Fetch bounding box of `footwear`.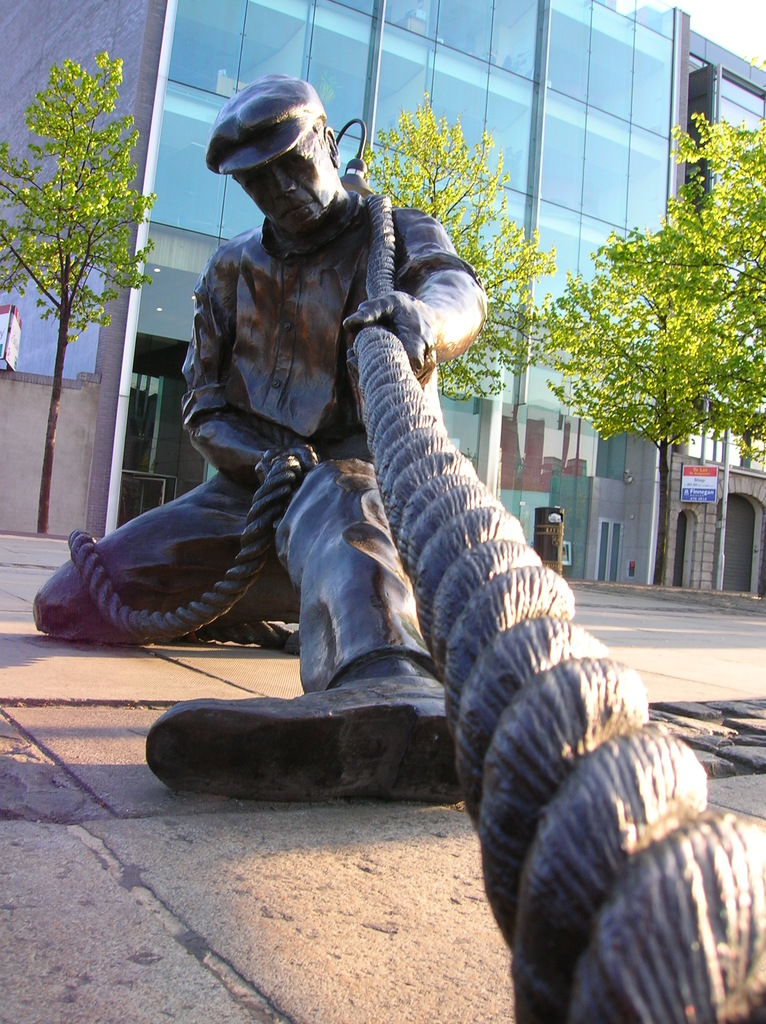
Bbox: 154, 657, 449, 799.
